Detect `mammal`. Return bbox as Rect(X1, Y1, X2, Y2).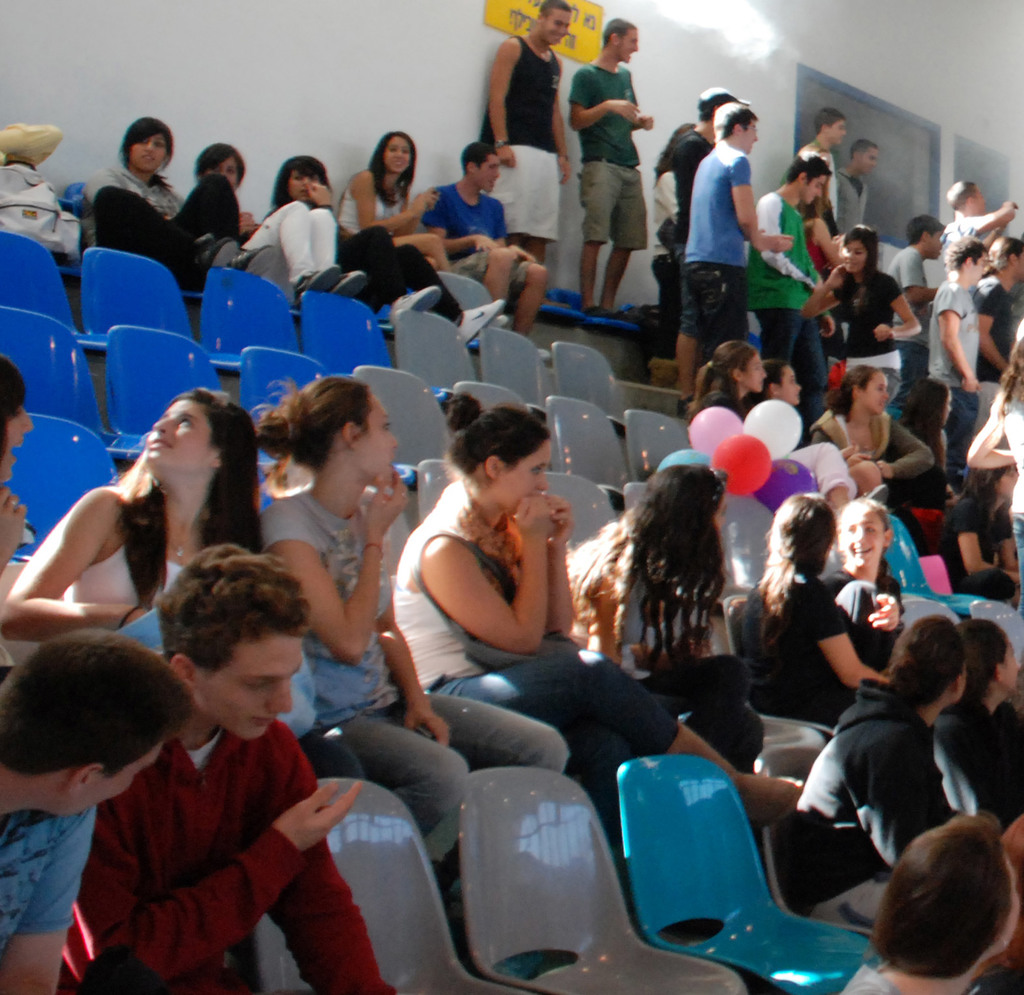
Rect(978, 229, 1023, 382).
